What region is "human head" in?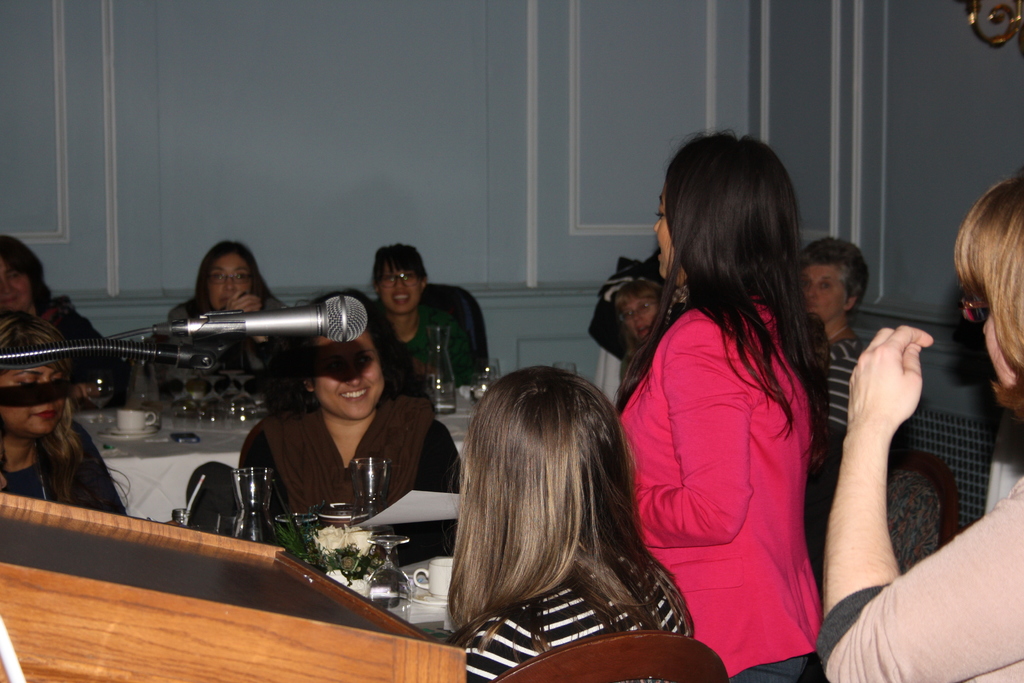
[793,238,872,330].
